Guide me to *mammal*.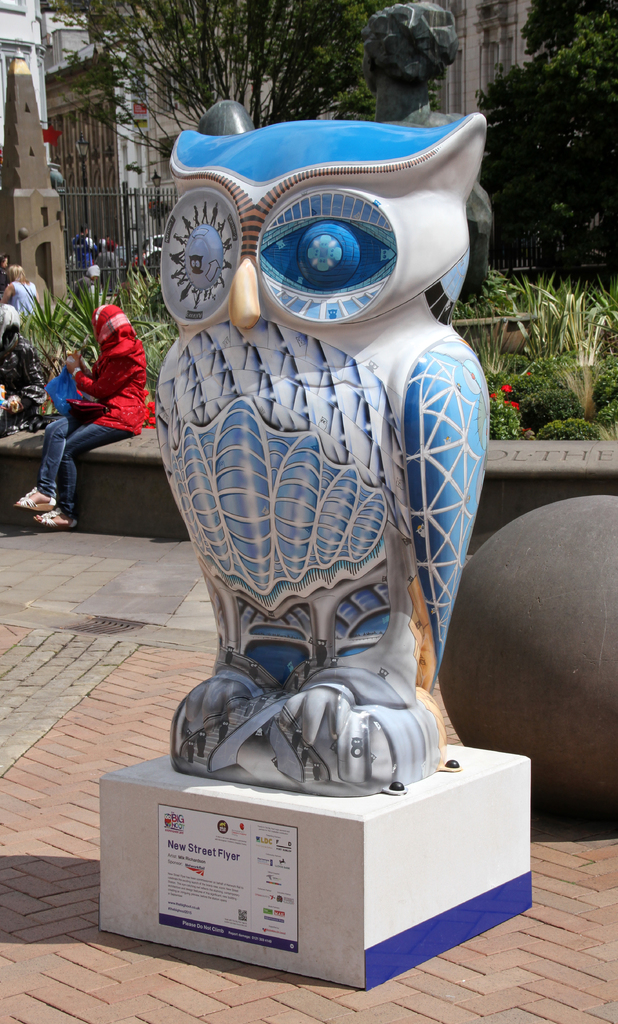
Guidance: left=0, top=252, right=11, bottom=290.
